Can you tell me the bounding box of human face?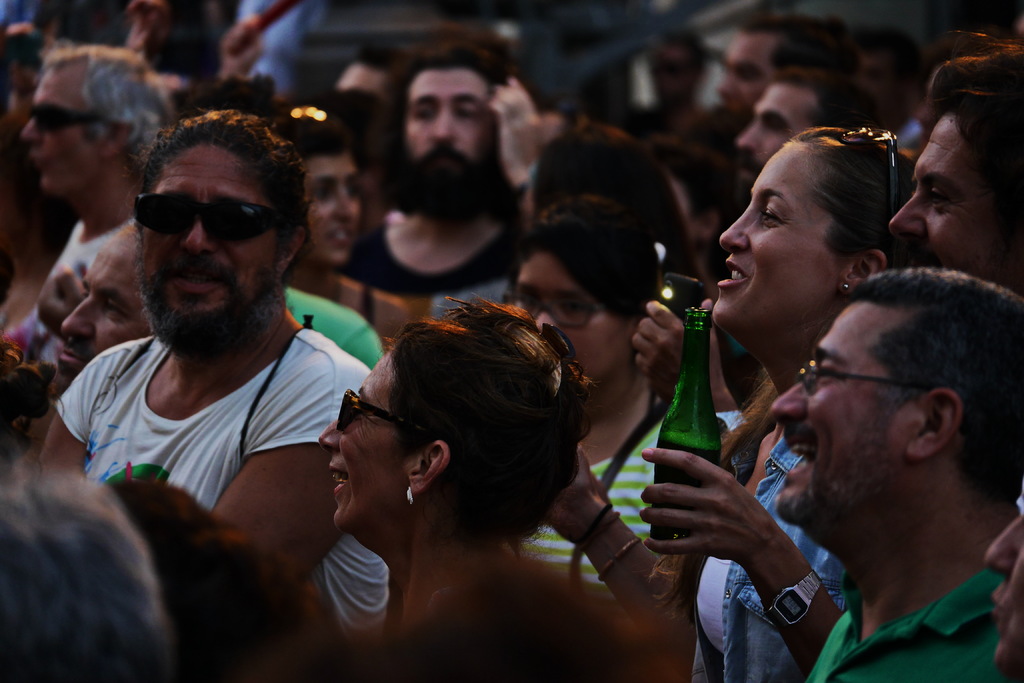
<region>712, 143, 833, 325</region>.
